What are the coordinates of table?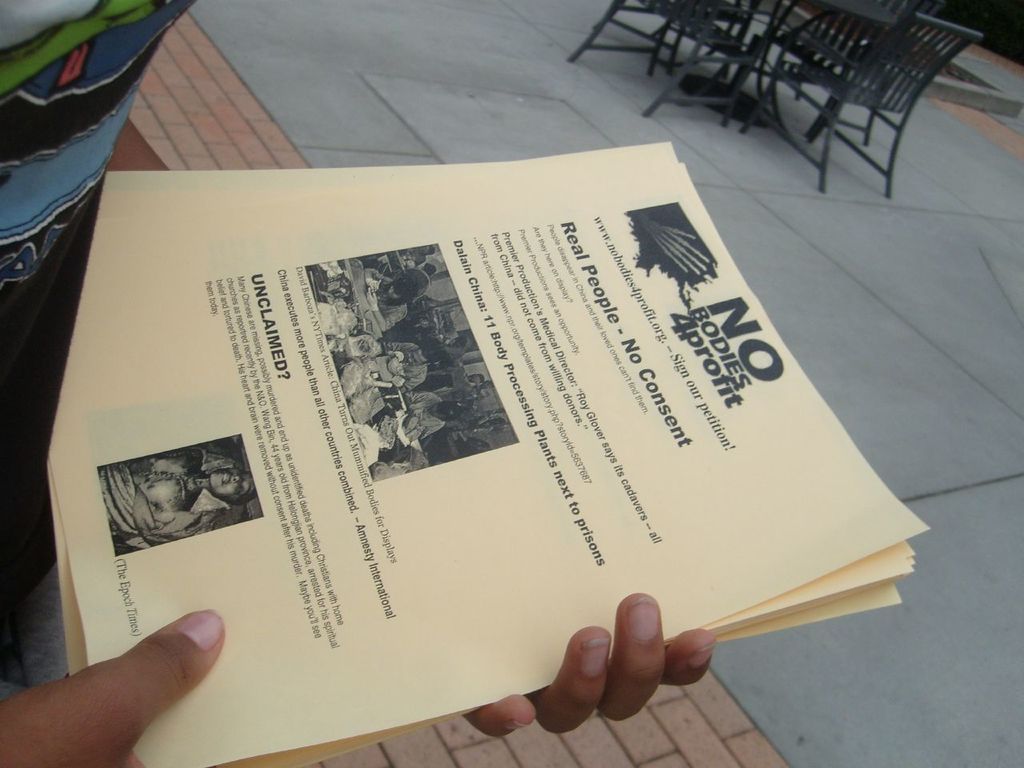
[left=670, top=0, right=782, bottom=130].
